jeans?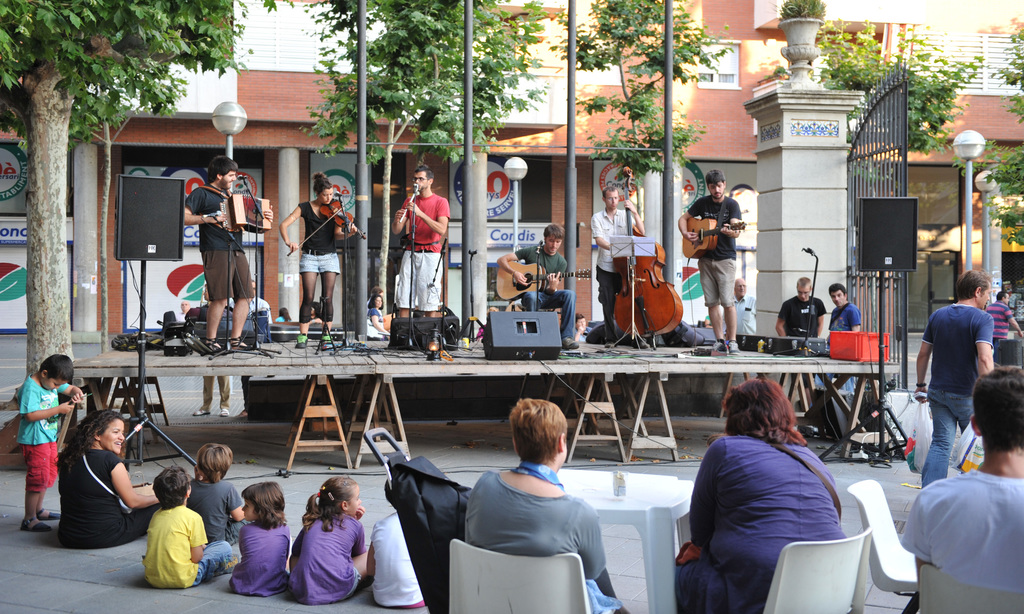
<box>194,542,232,584</box>
